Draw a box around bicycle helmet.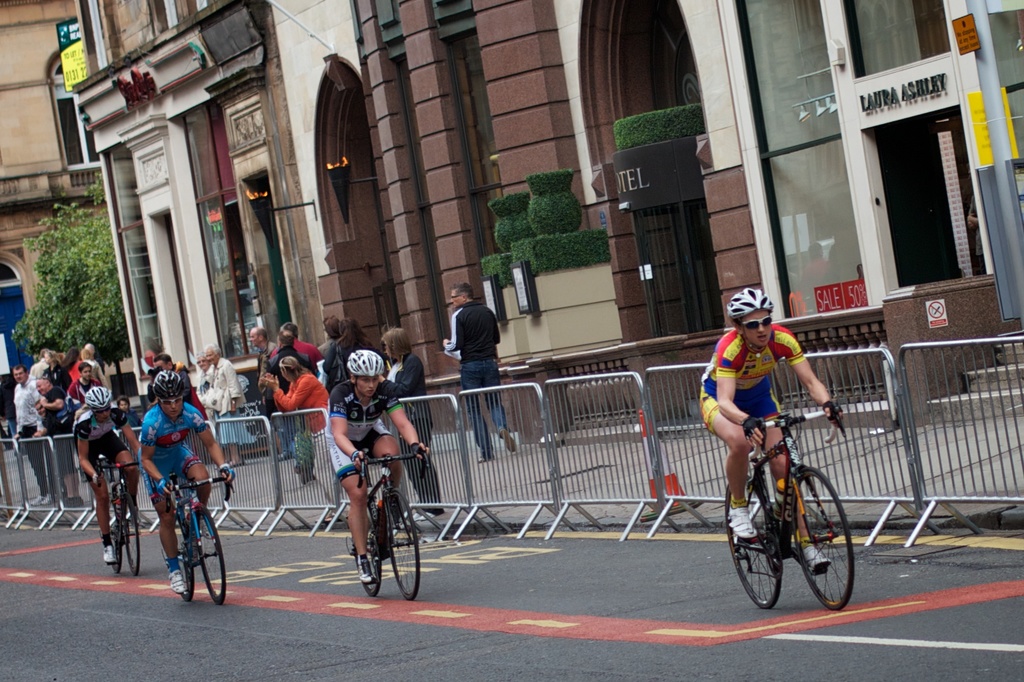
(152,371,181,400).
